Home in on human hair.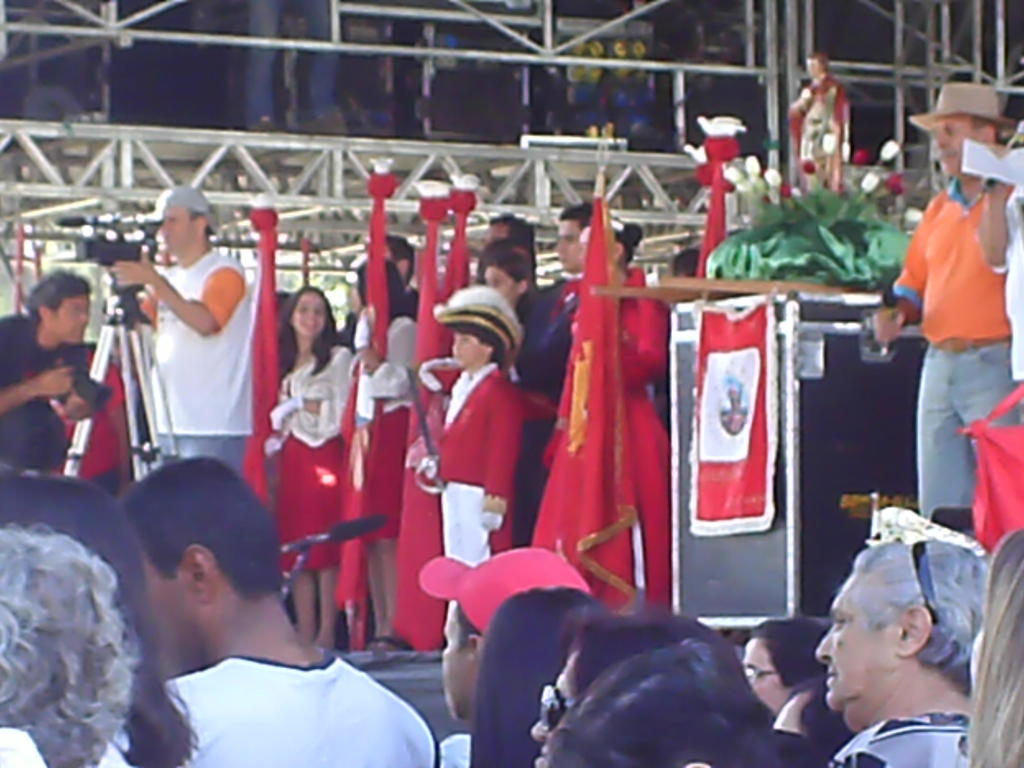
Homed in at [472,252,540,323].
